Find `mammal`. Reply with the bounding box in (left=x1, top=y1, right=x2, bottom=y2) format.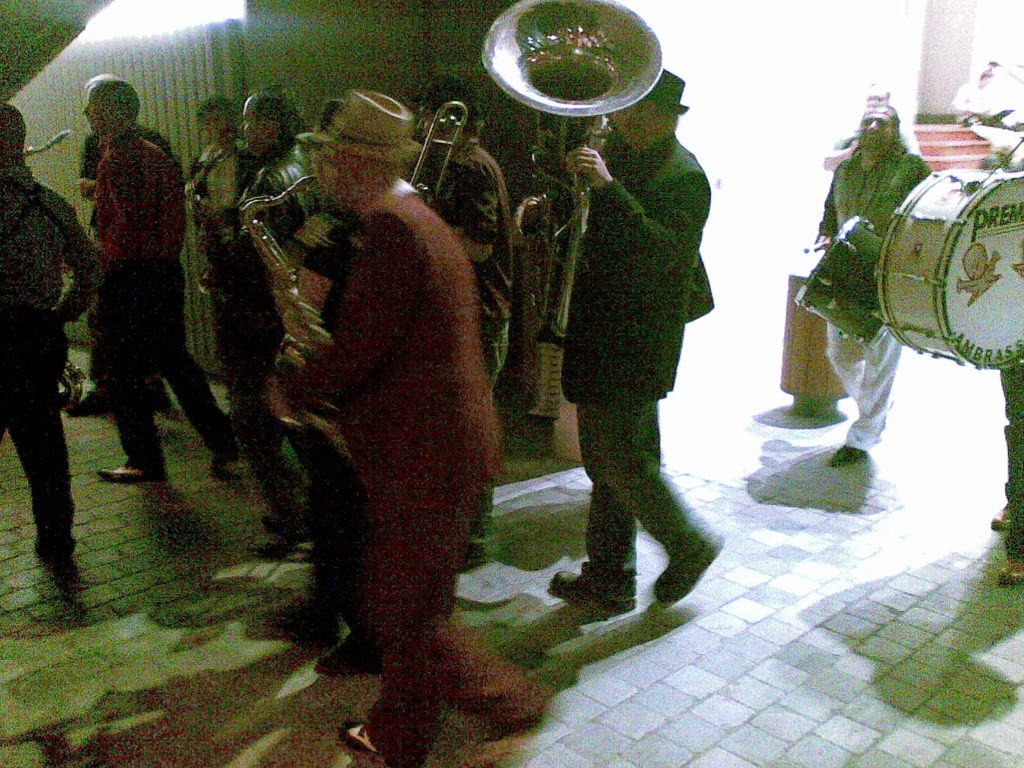
(left=242, top=82, right=356, bottom=562).
